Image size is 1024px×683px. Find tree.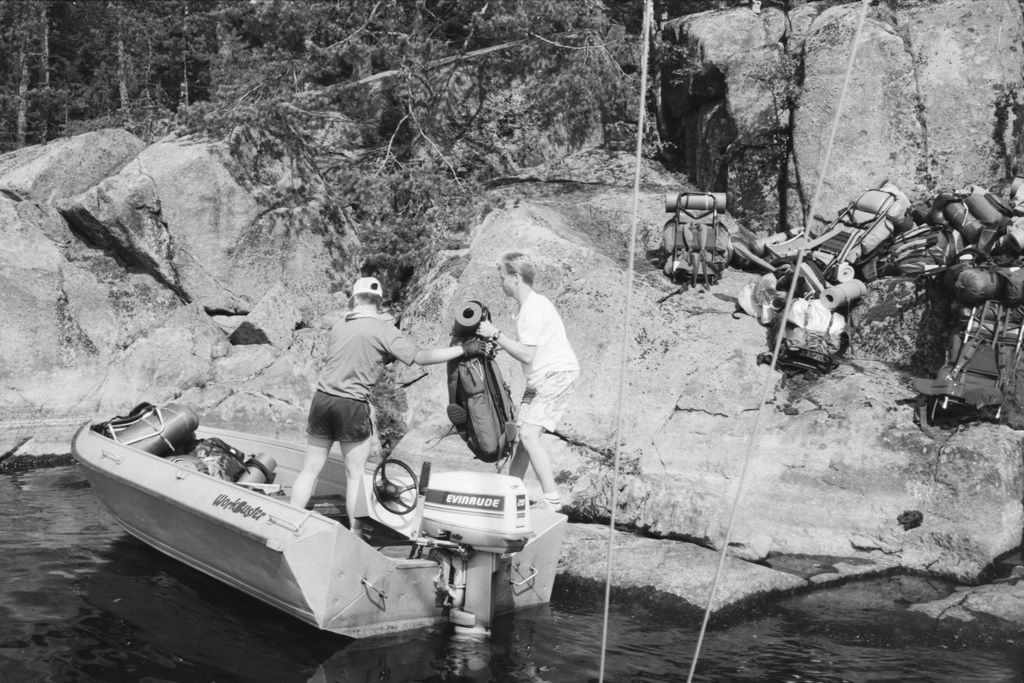
detection(44, 0, 731, 306).
